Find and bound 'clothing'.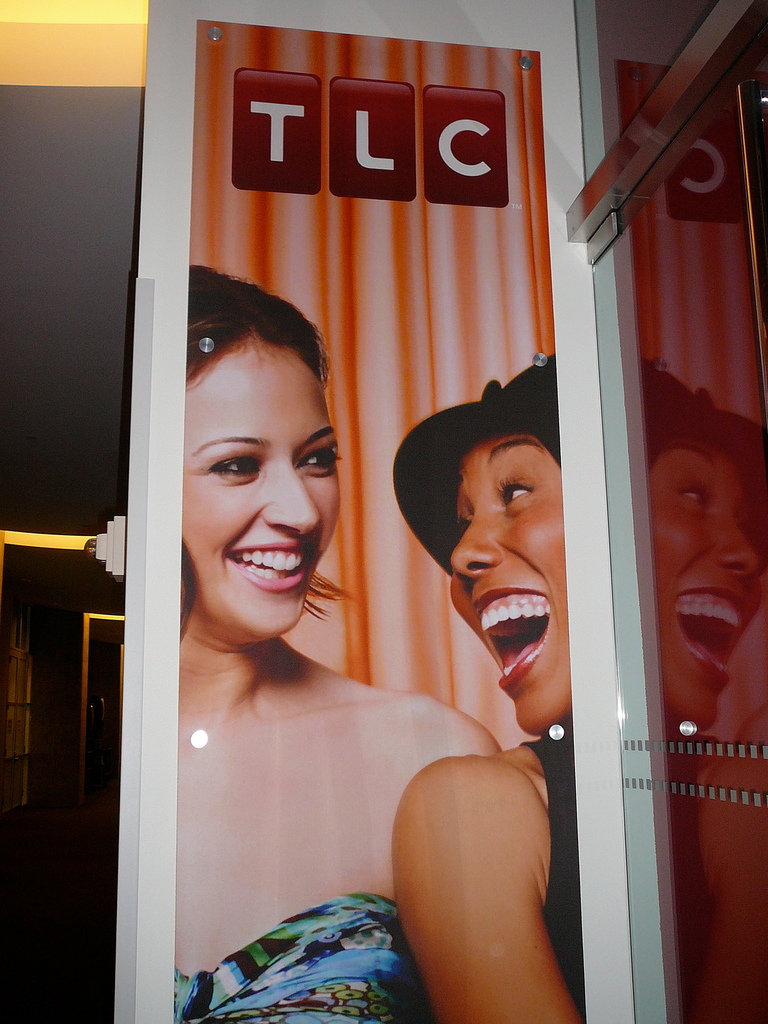
Bound: BBox(523, 717, 588, 1014).
